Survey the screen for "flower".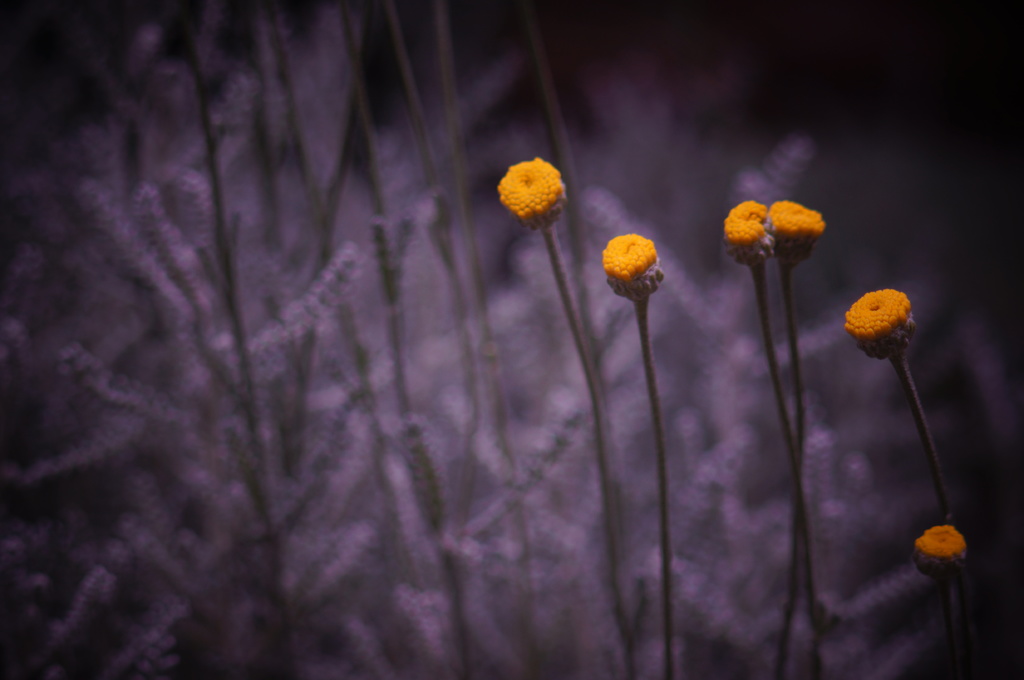
Survey found: locate(908, 526, 970, 586).
